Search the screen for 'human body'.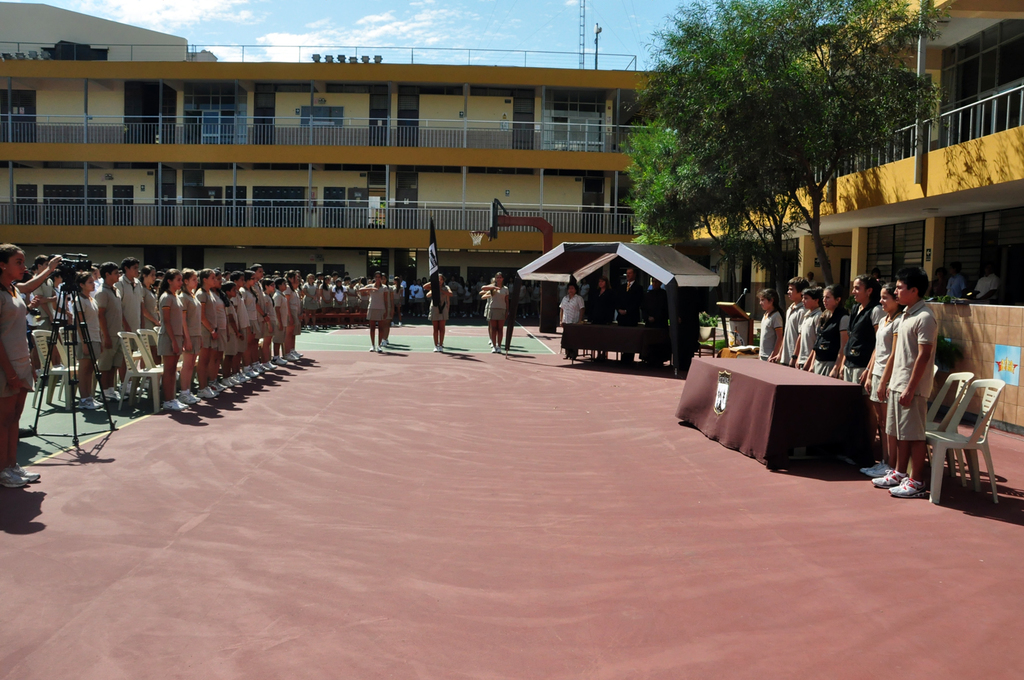
Found at box=[359, 270, 385, 355].
